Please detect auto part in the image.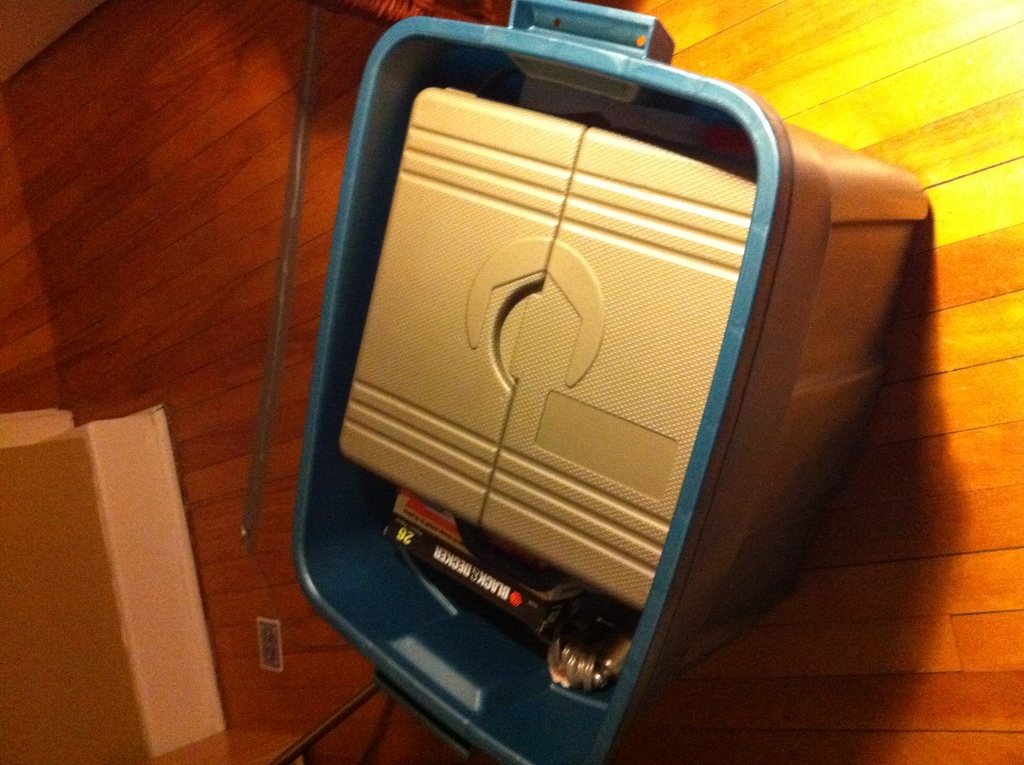
285 0 915 764.
